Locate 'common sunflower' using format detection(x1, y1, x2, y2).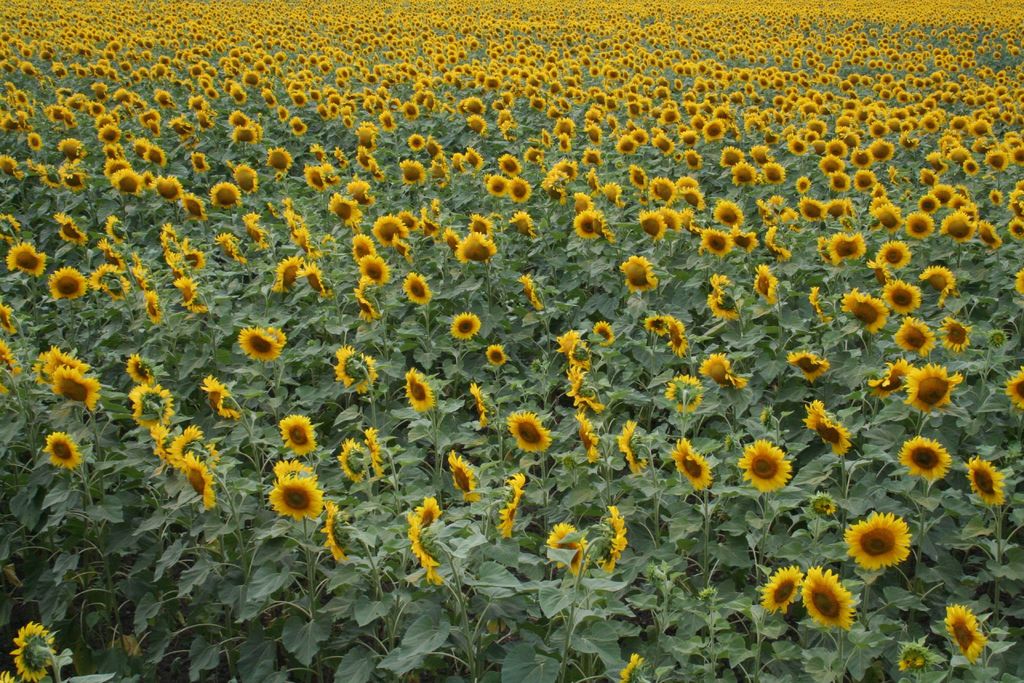
detection(514, 179, 535, 202).
